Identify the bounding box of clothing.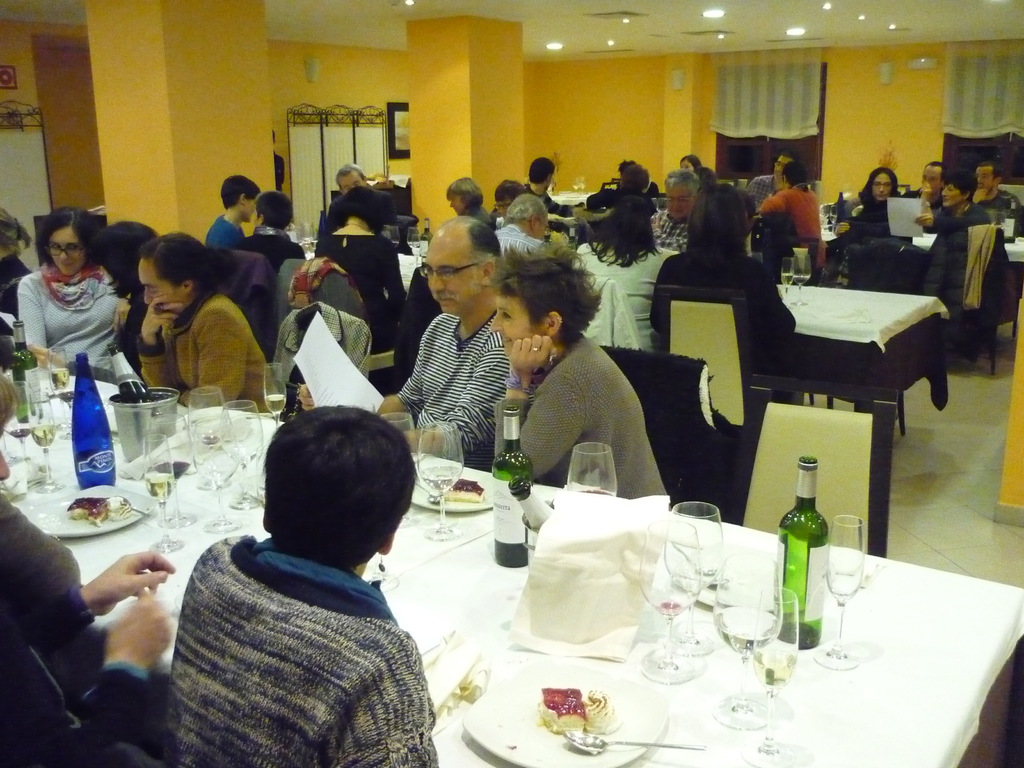
left=650, top=243, right=798, bottom=349.
